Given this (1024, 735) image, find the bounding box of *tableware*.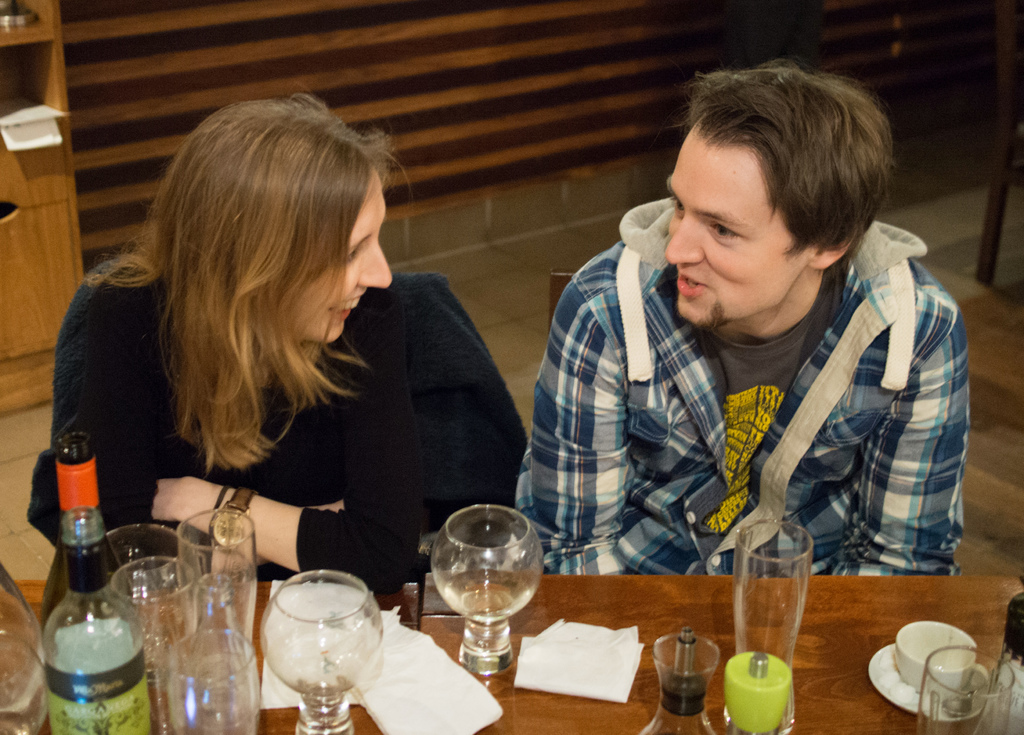
locate(169, 624, 254, 734).
